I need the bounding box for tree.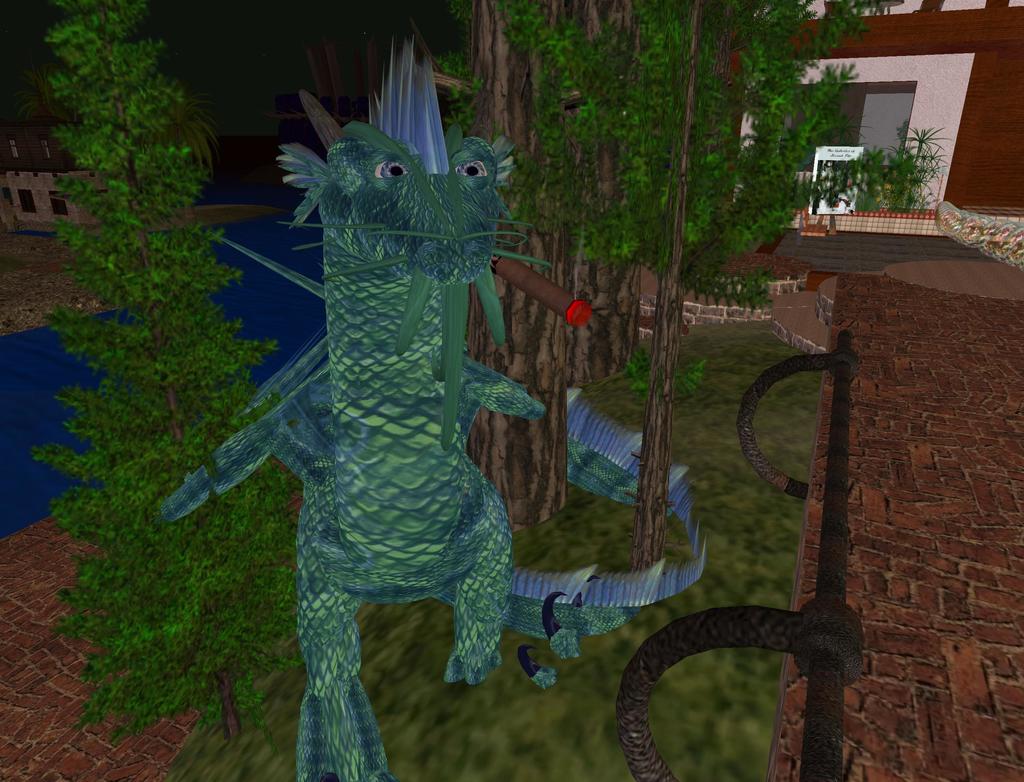
Here it is: box(57, 0, 303, 745).
